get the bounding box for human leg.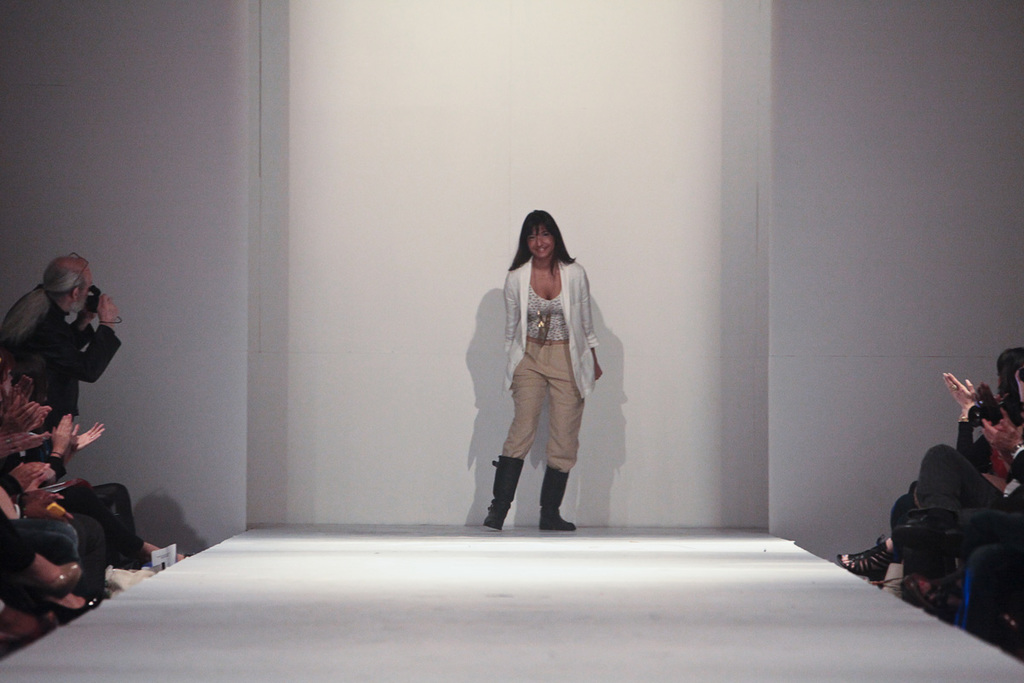
detection(535, 345, 587, 535).
